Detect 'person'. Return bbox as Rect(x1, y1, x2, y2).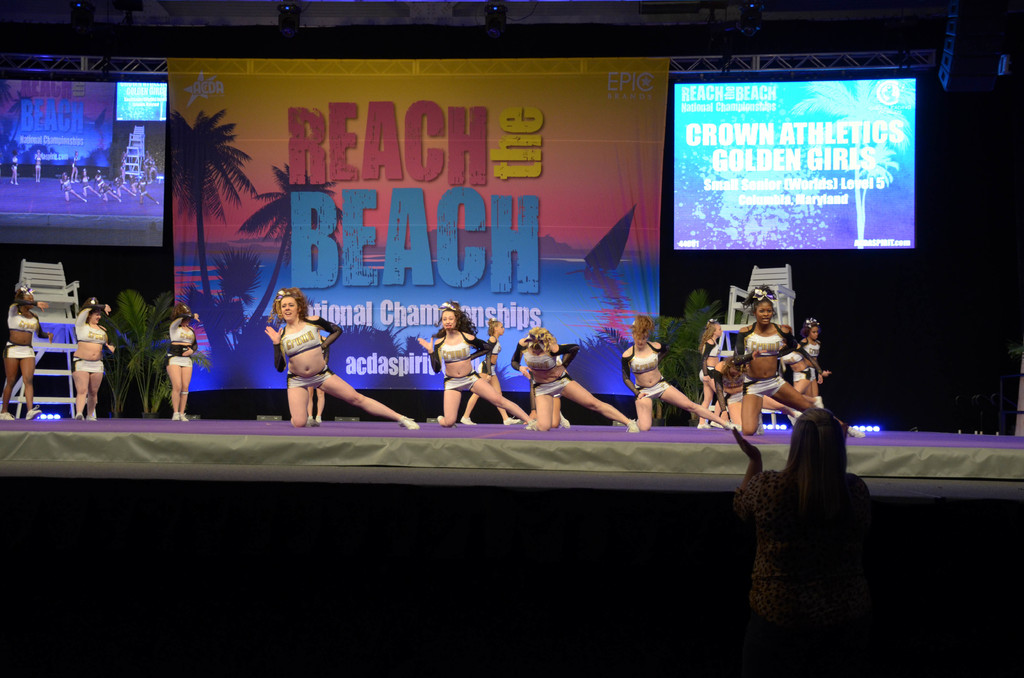
Rect(256, 284, 411, 426).
